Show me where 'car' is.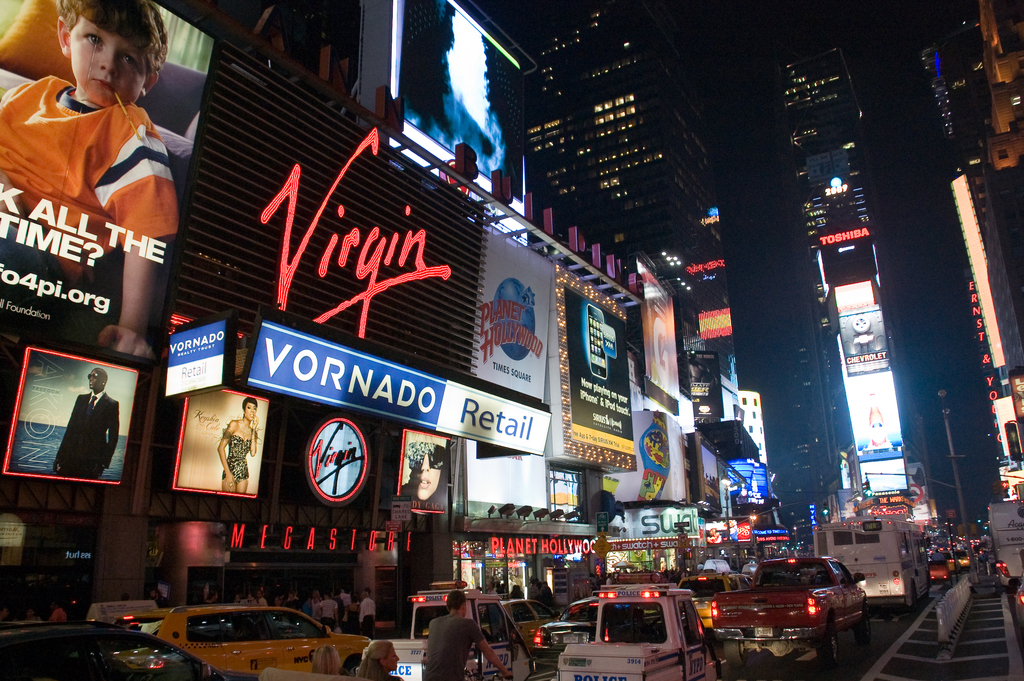
'car' is at 162, 609, 398, 680.
